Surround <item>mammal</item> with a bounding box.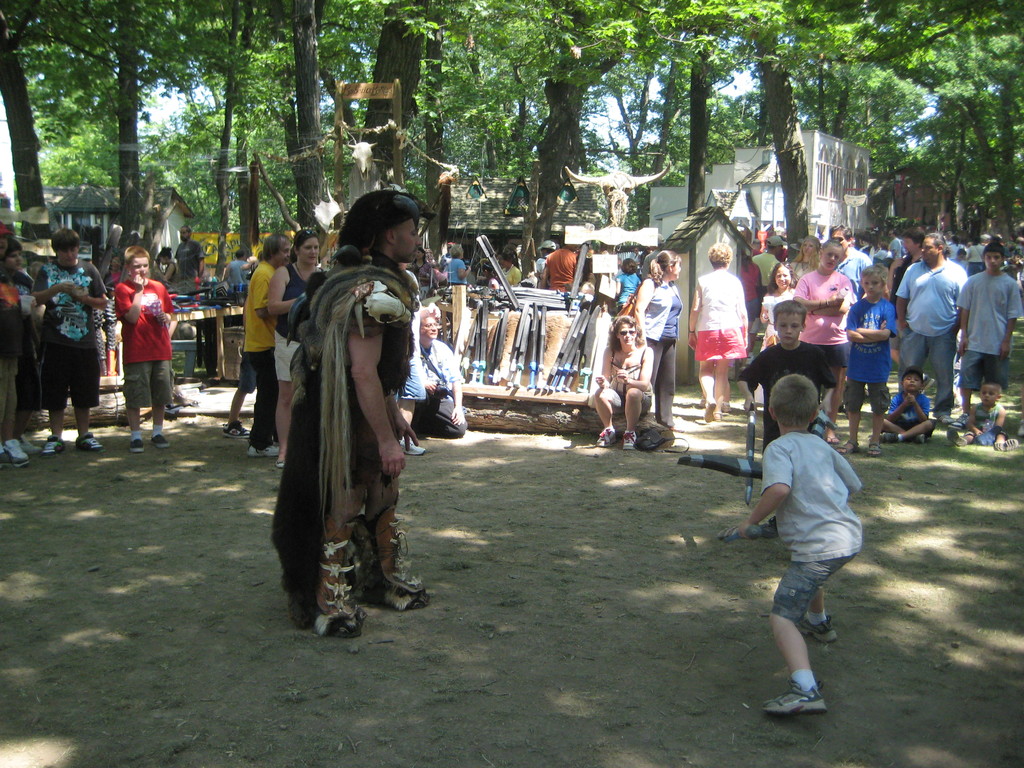
<bbox>688, 239, 749, 423</bbox>.
